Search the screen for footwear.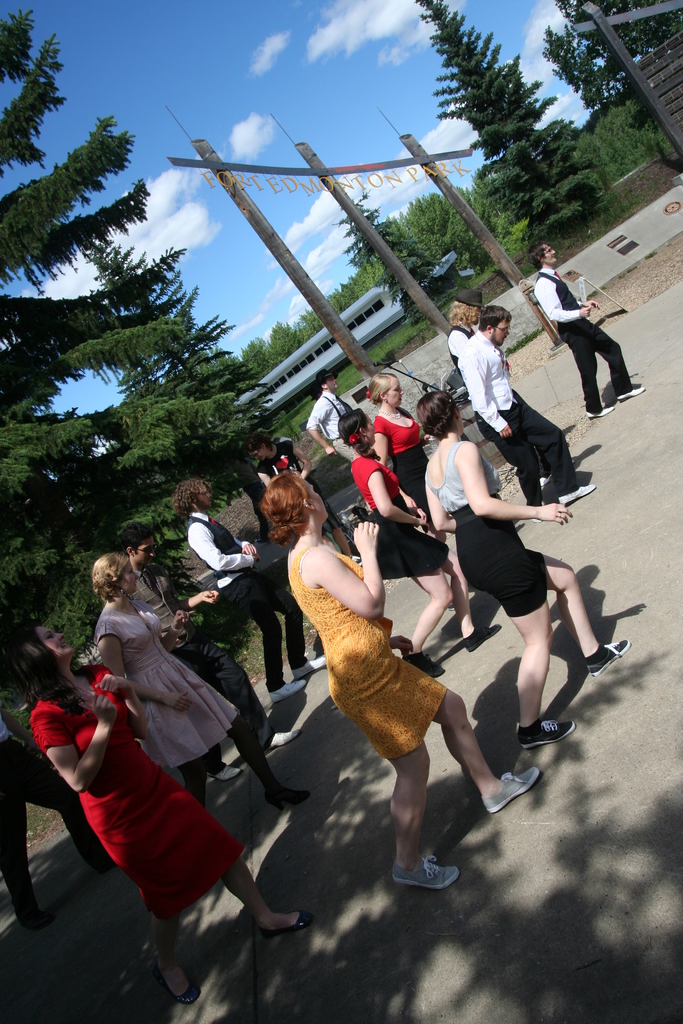
Found at [x1=616, y1=386, x2=646, y2=402].
